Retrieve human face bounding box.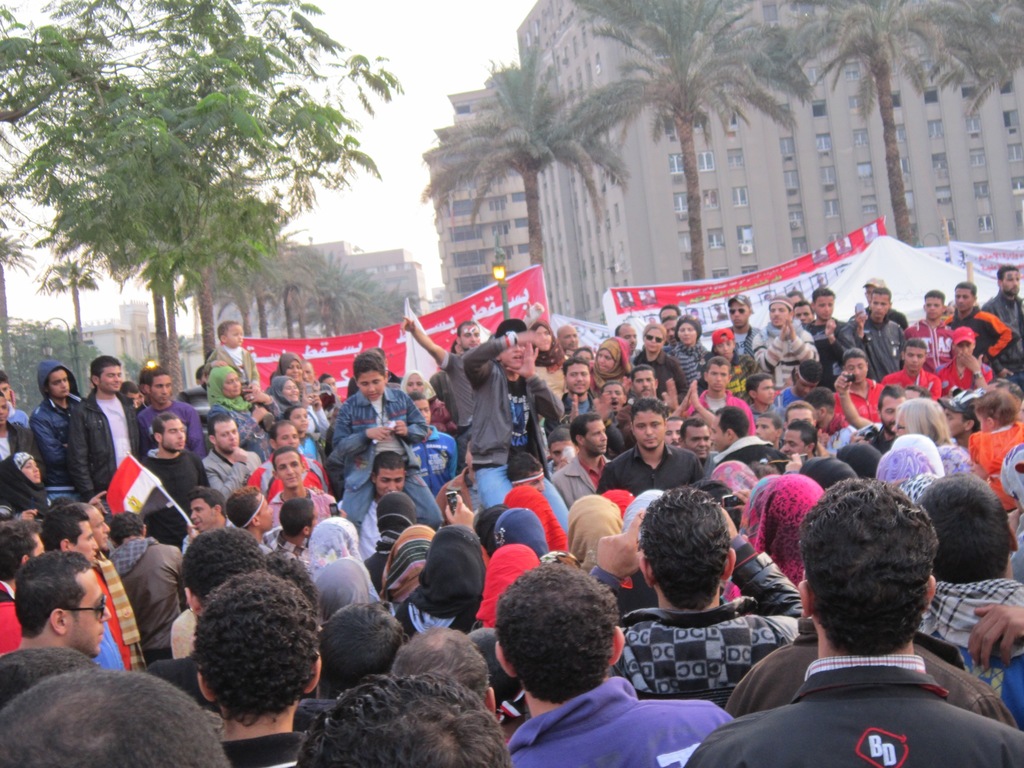
Bounding box: [x1=665, y1=420, x2=682, y2=444].
